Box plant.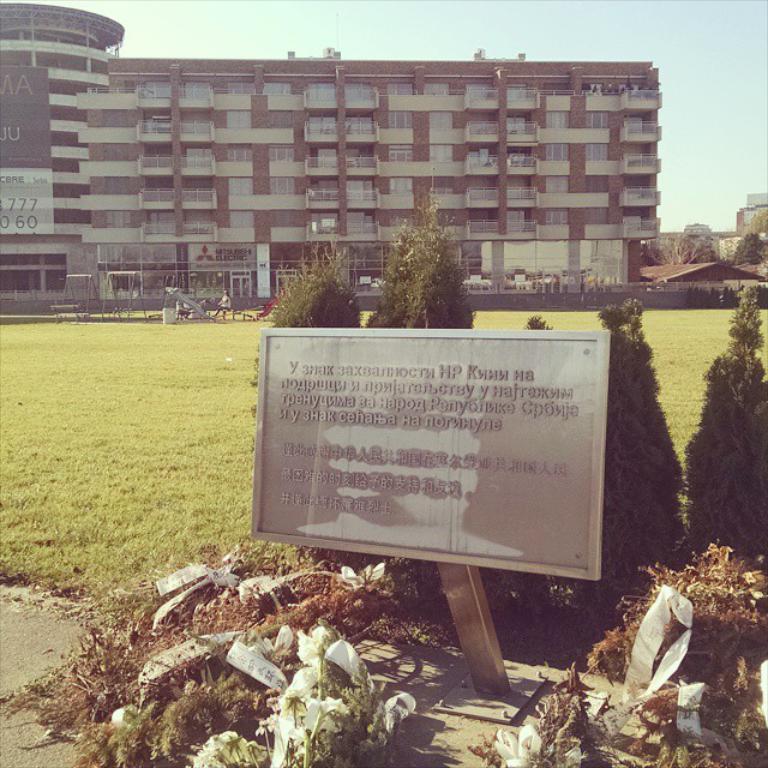
190/275/235/311.
